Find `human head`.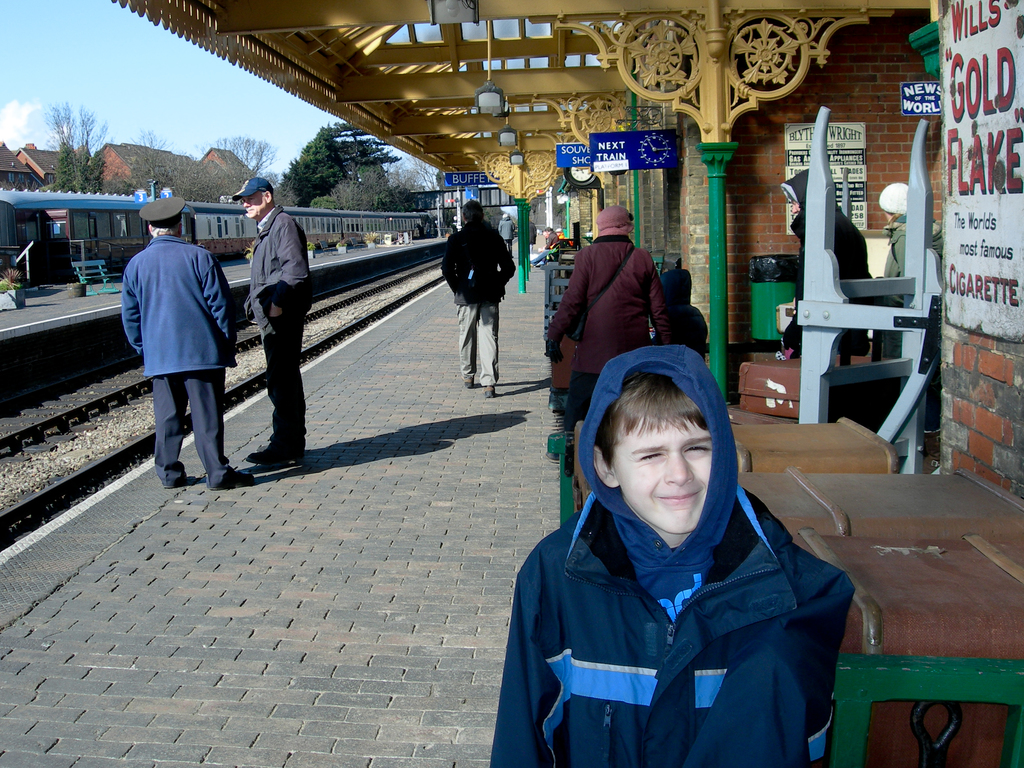
pyautogui.locateOnScreen(146, 200, 184, 236).
